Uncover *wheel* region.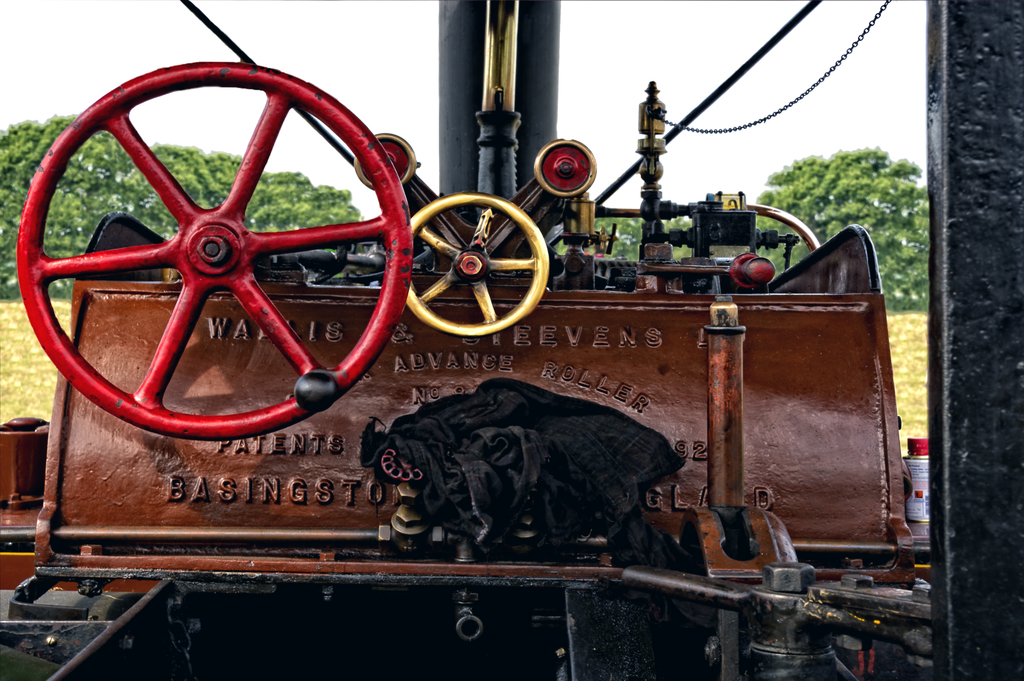
Uncovered: BBox(404, 186, 551, 337).
